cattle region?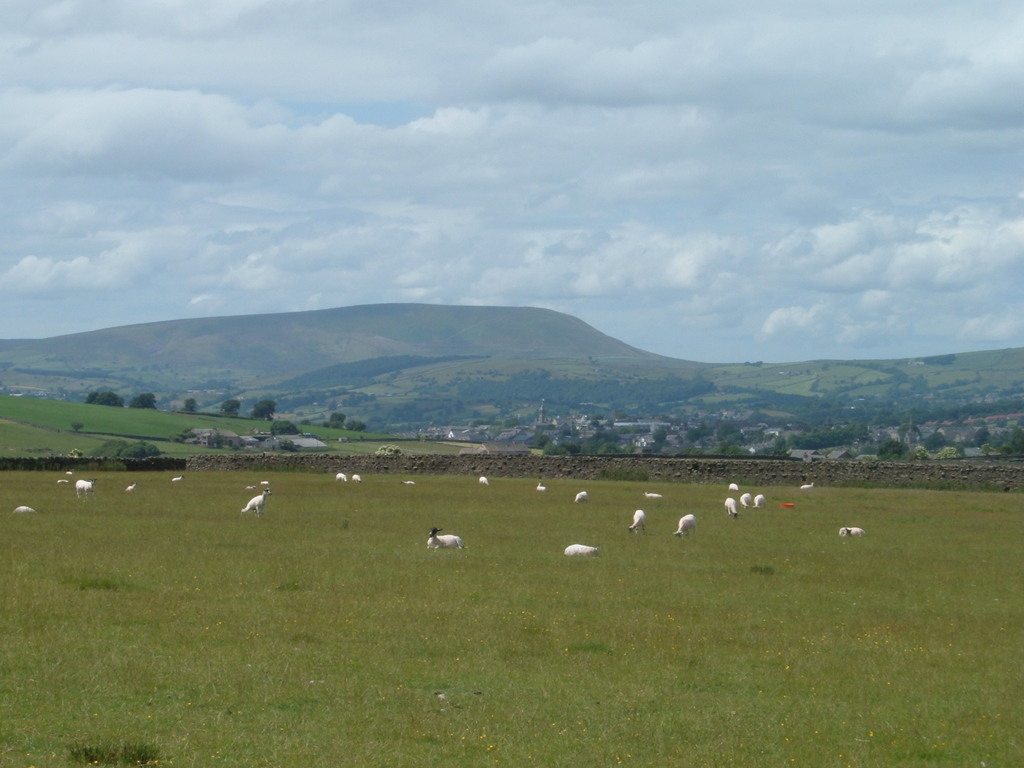
x1=75, y1=479, x2=96, y2=500
